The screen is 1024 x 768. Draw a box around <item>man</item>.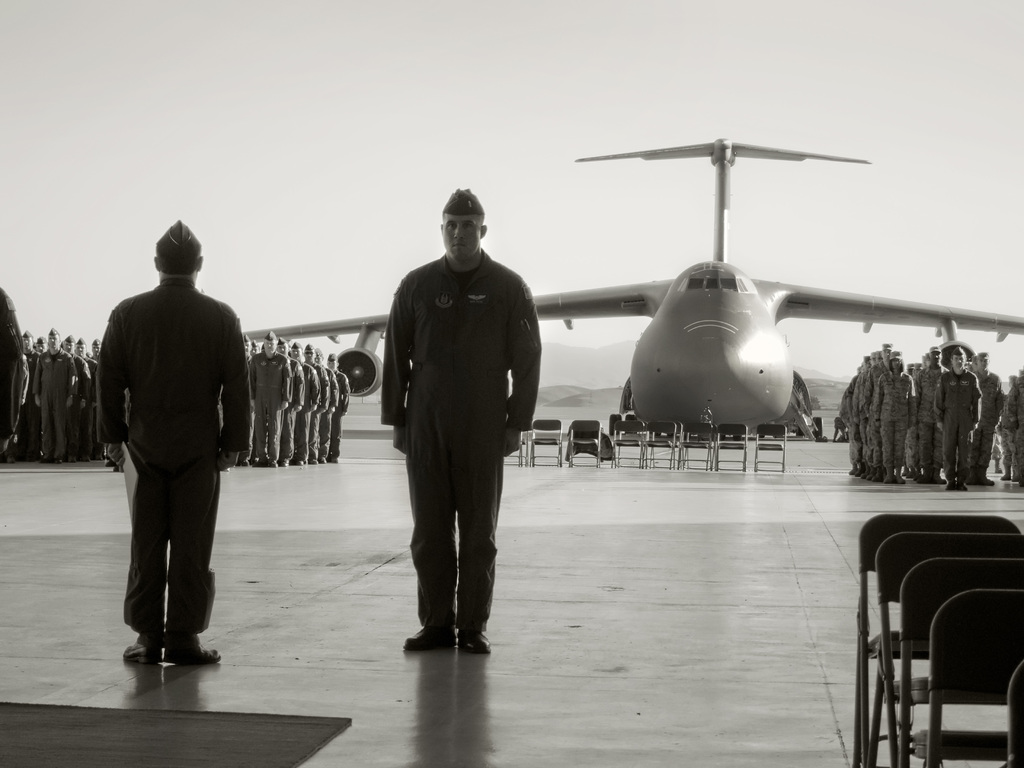
x1=368 y1=188 x2=536 y2=673.
